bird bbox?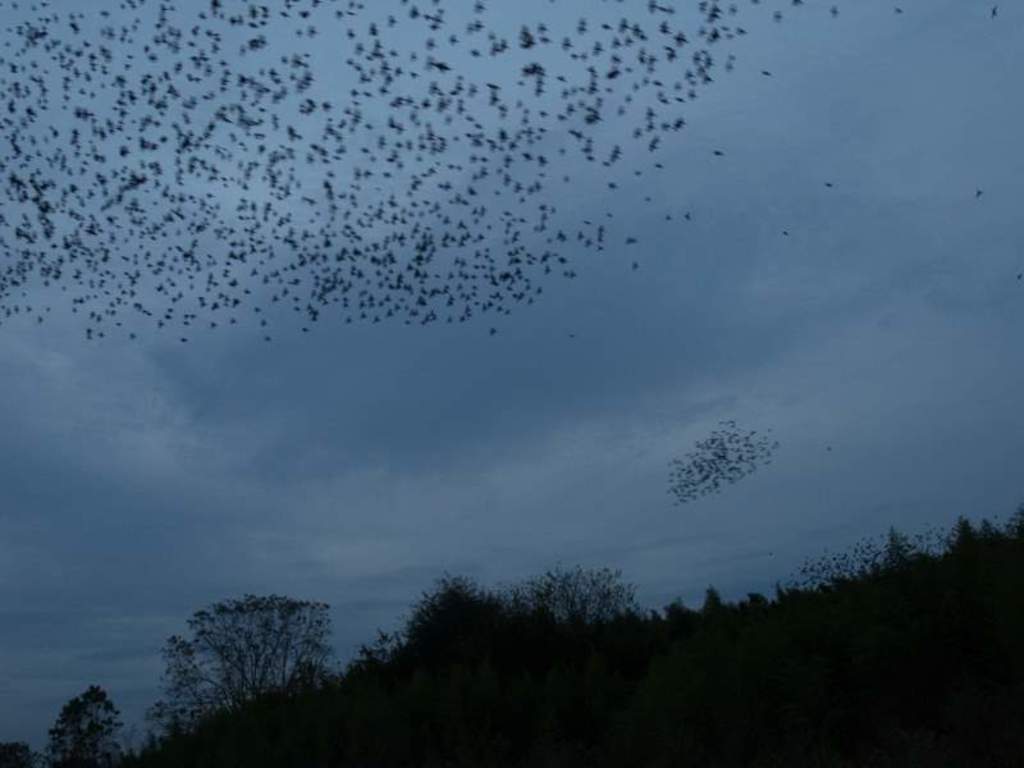
pyautogui.locateOnScreen(975, 184, 983, 198)
